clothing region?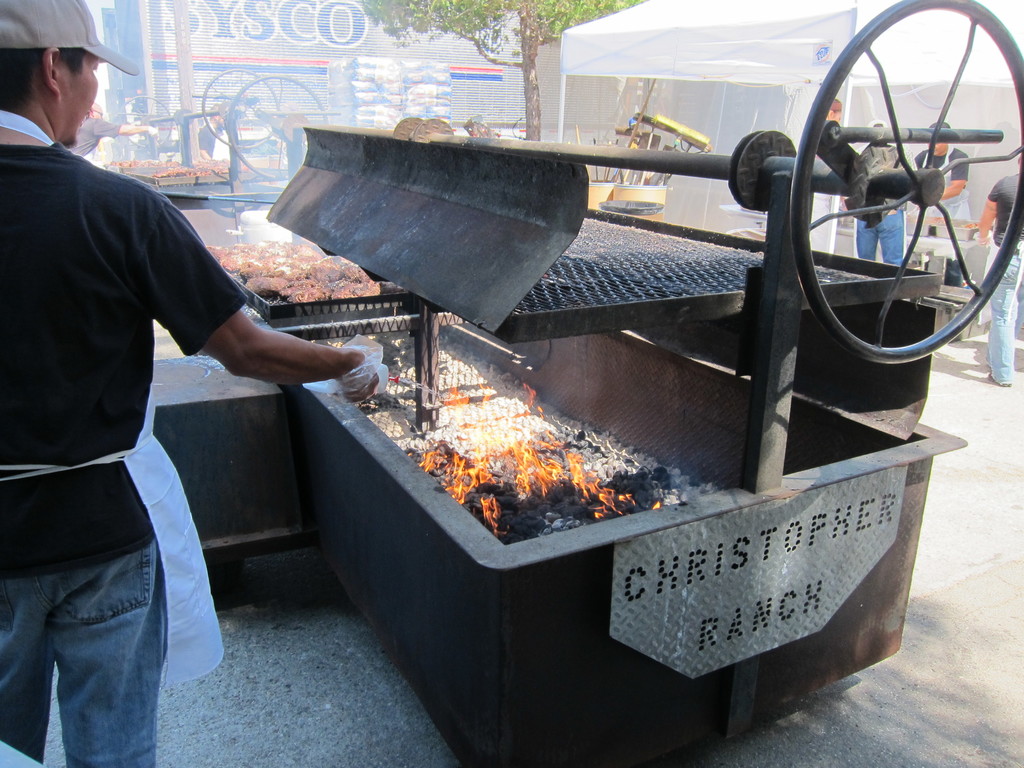
<box>985,166,1023,387</box>
